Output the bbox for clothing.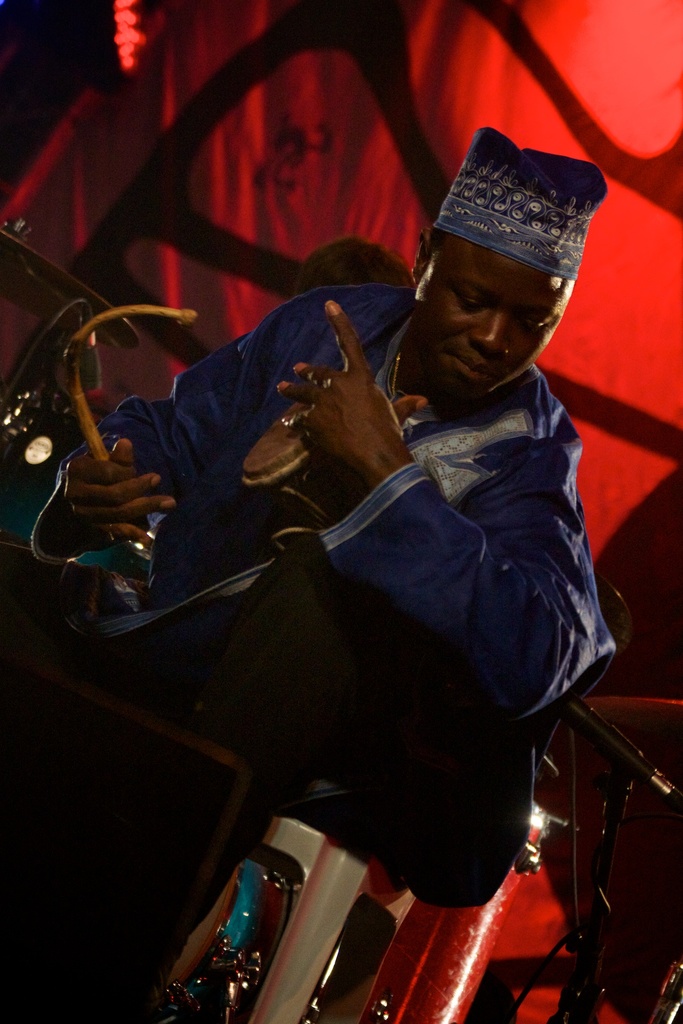
(197, 292, 555, 948).
